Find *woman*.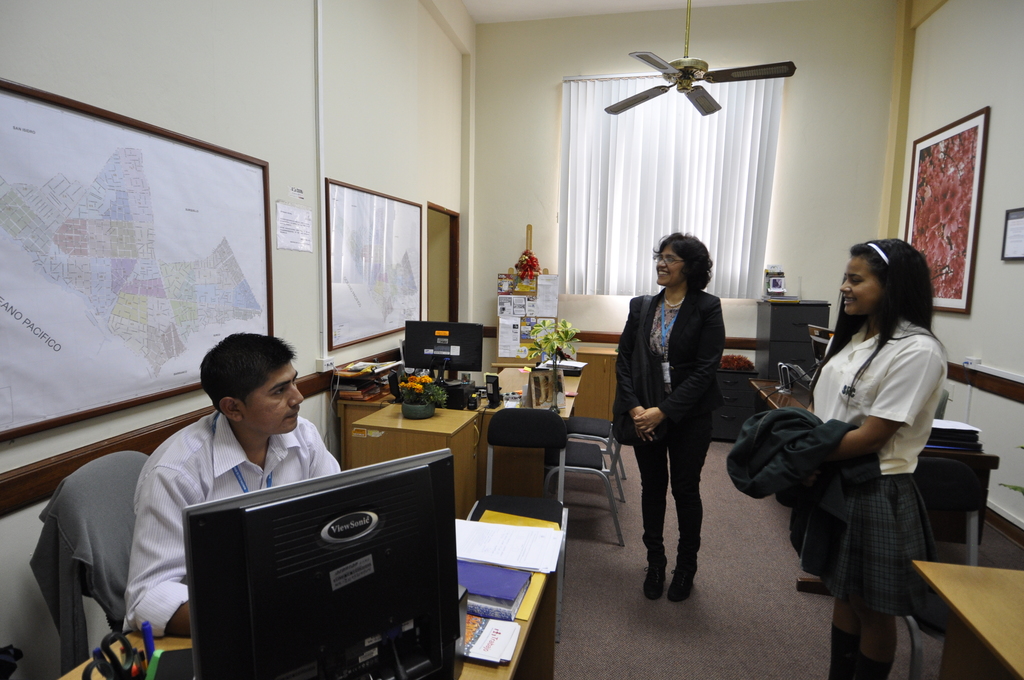
locate(814, 235, 950, 679).
